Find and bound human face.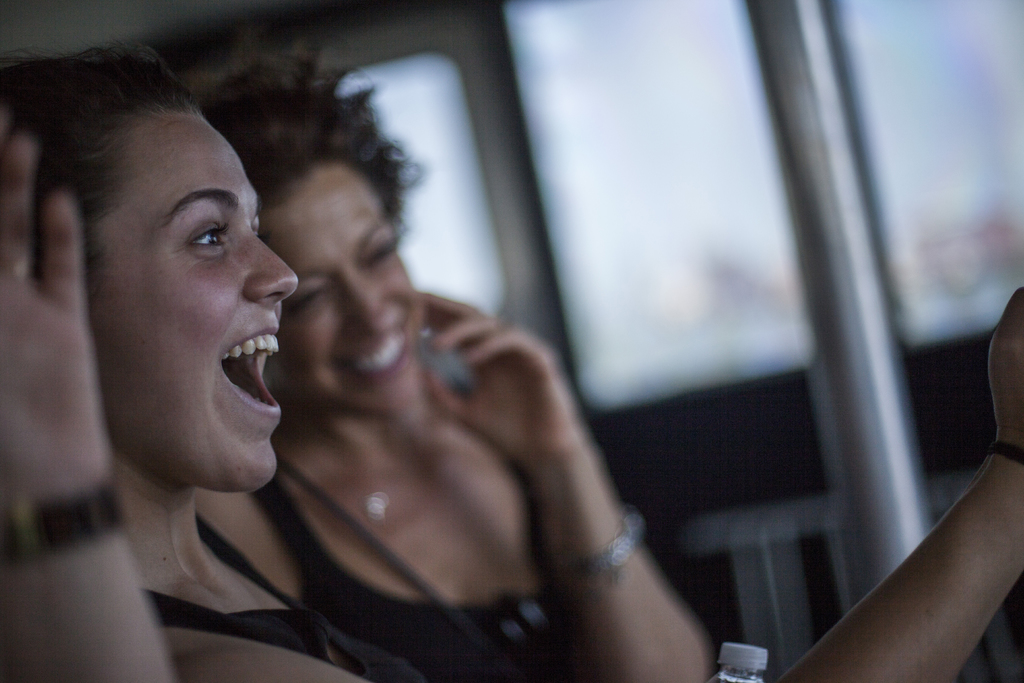
Bound: <box>268,173,426,409</box>.
